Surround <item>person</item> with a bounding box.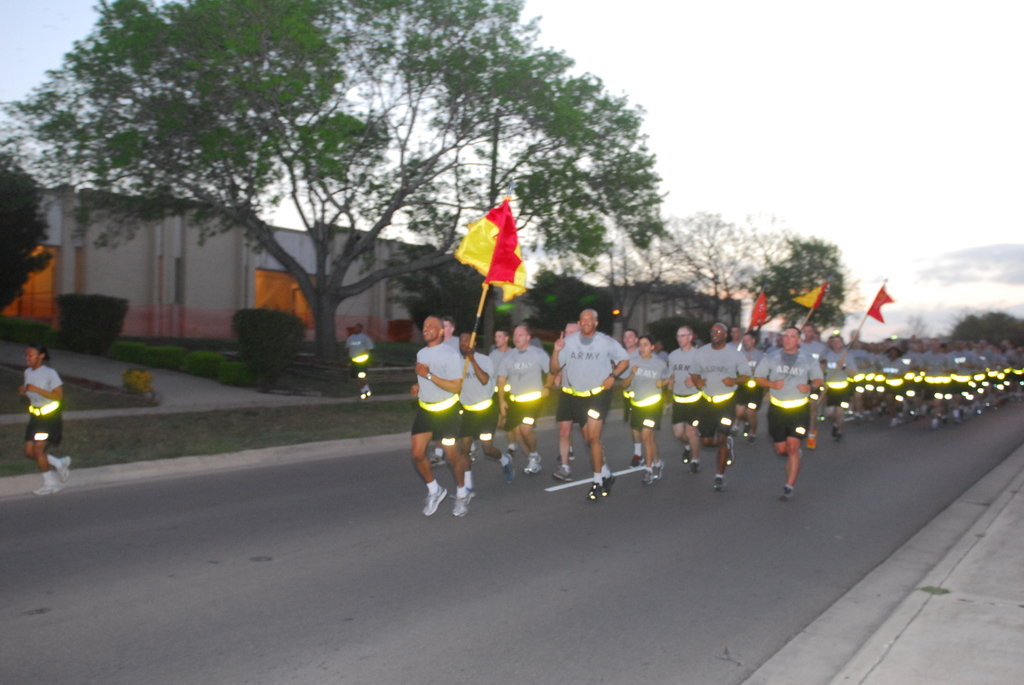
crop(17, 341, 70, 494).
